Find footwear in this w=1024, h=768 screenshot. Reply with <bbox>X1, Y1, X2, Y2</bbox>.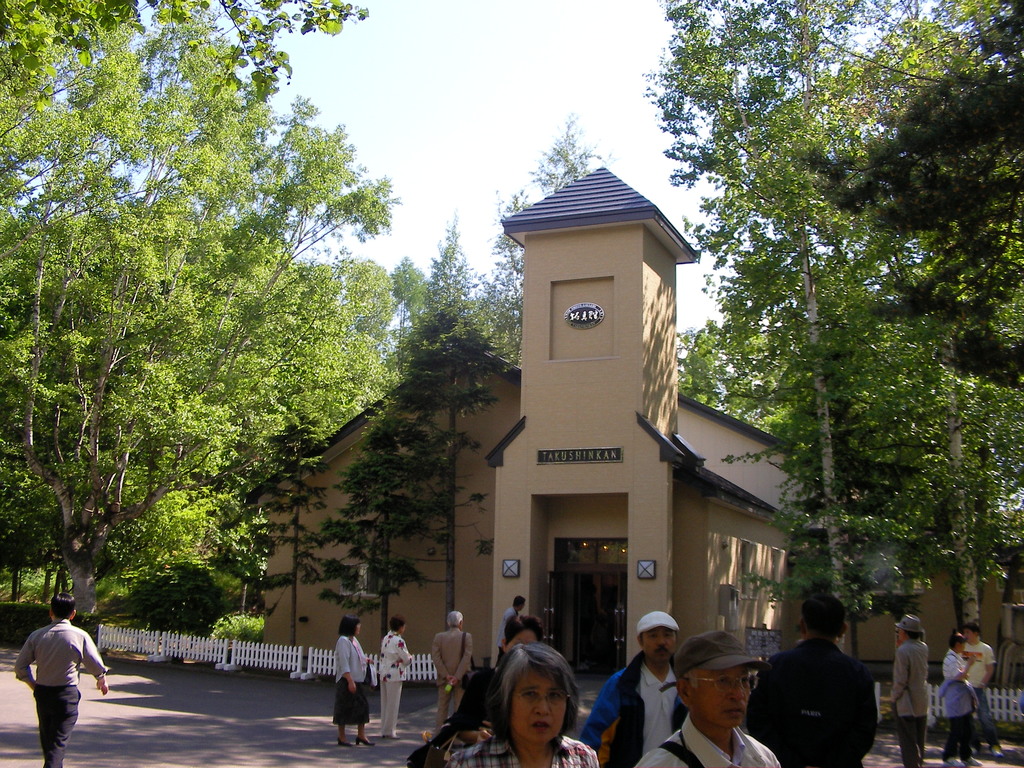
<bbox>355, 737, 372, 748</bbox>.
